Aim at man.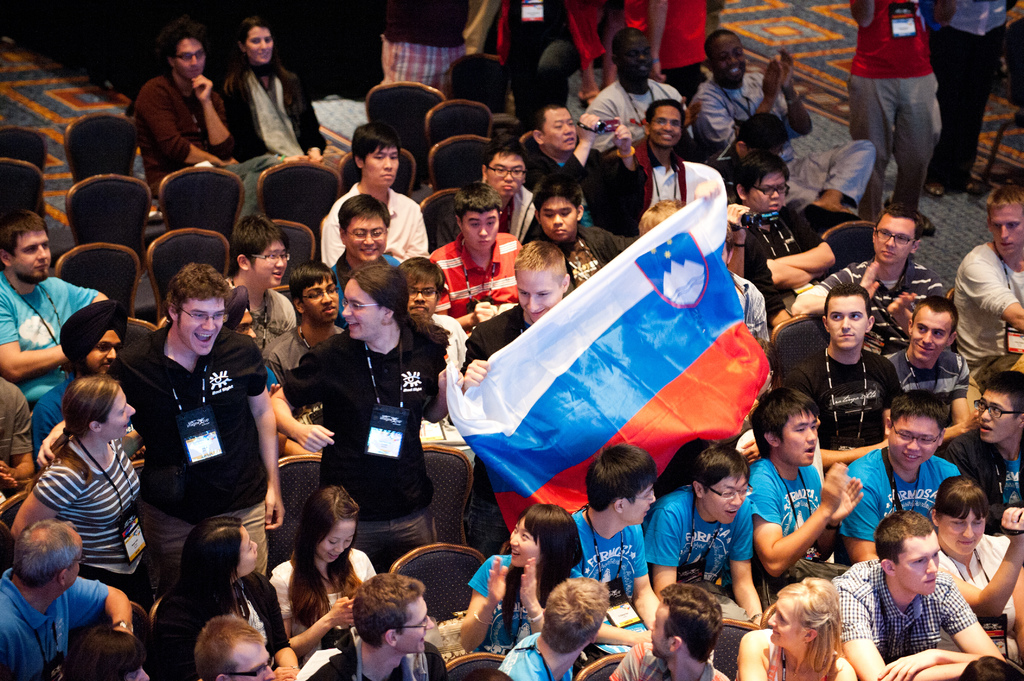
Aimed at [x1=29, y1=303, x2=134, y2=451].
